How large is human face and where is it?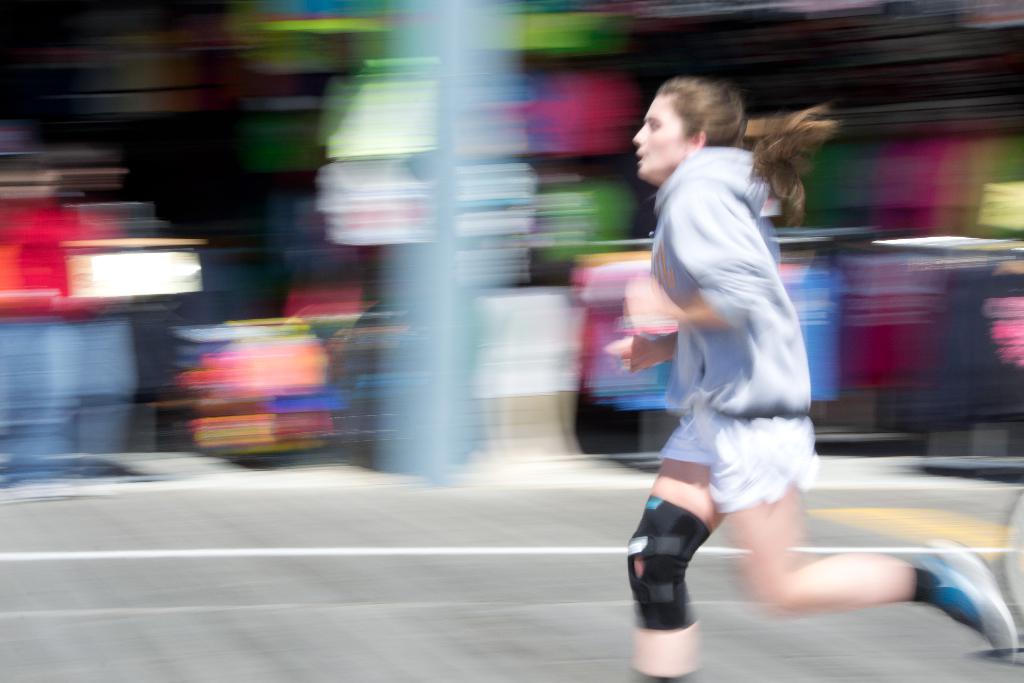
Bounding box: 635, 93, 689, 173.
